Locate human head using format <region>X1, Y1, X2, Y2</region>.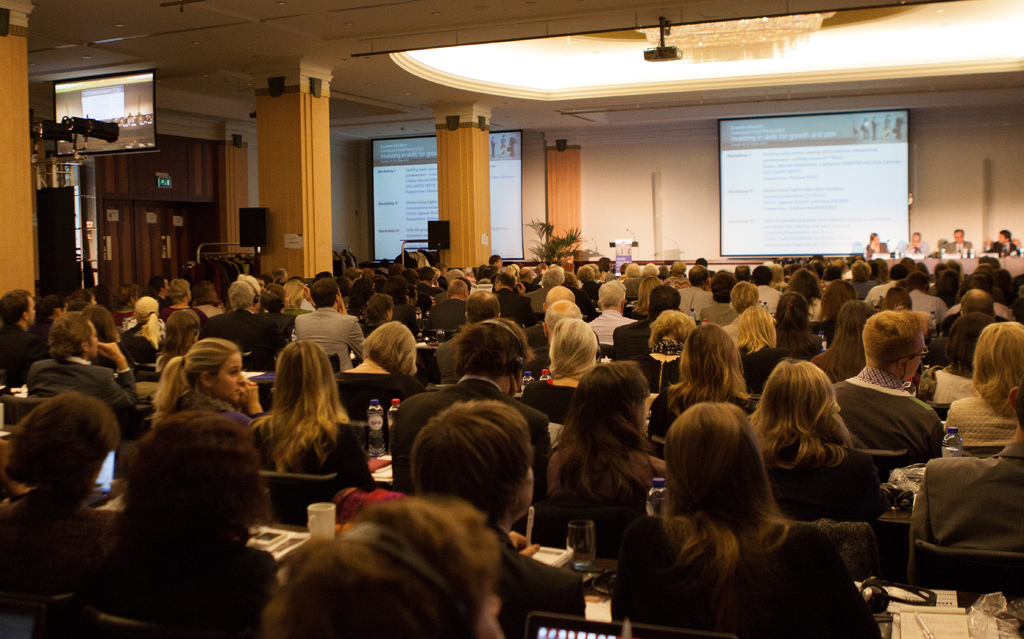
<region>910, 231, 922, 243</region>.
